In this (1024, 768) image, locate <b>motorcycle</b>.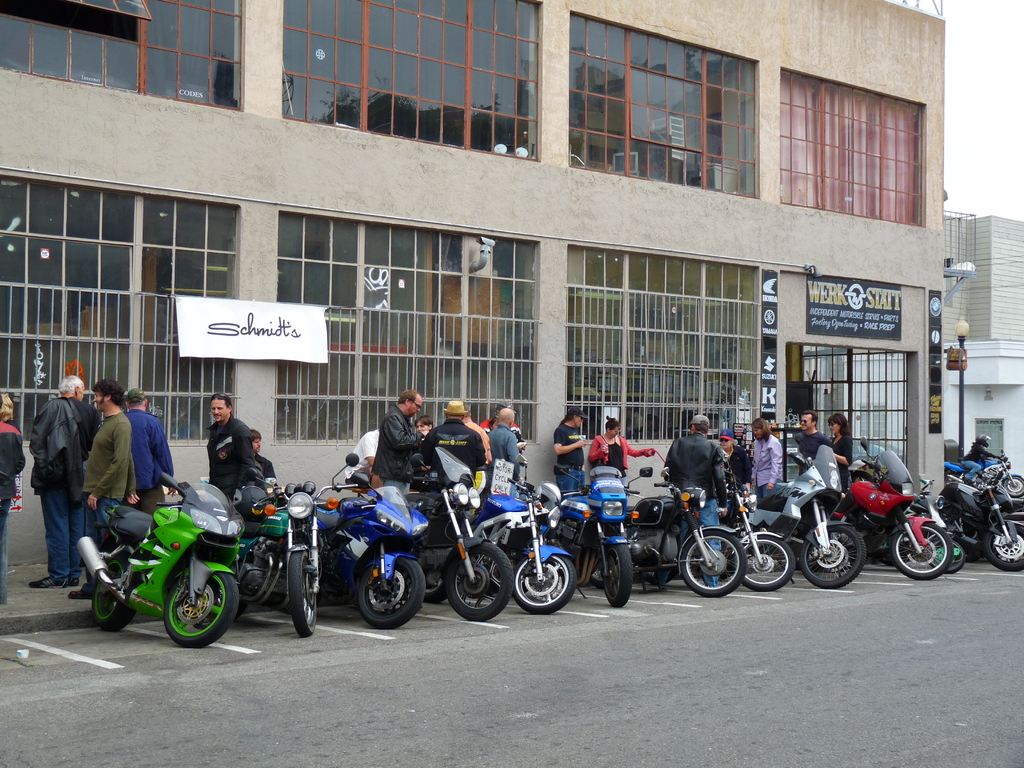
Bounding box: 940:473:1023:569.
